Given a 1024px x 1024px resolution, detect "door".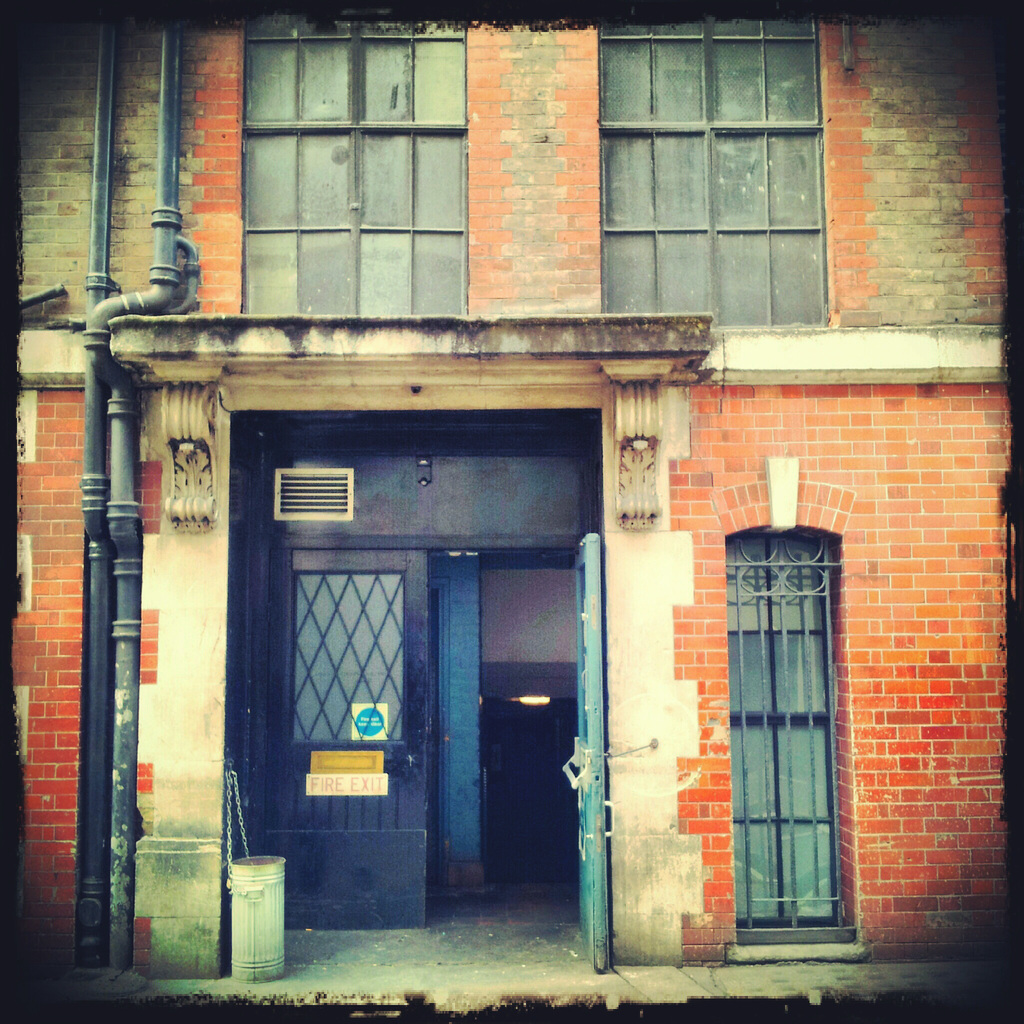
253,478,591,917.
